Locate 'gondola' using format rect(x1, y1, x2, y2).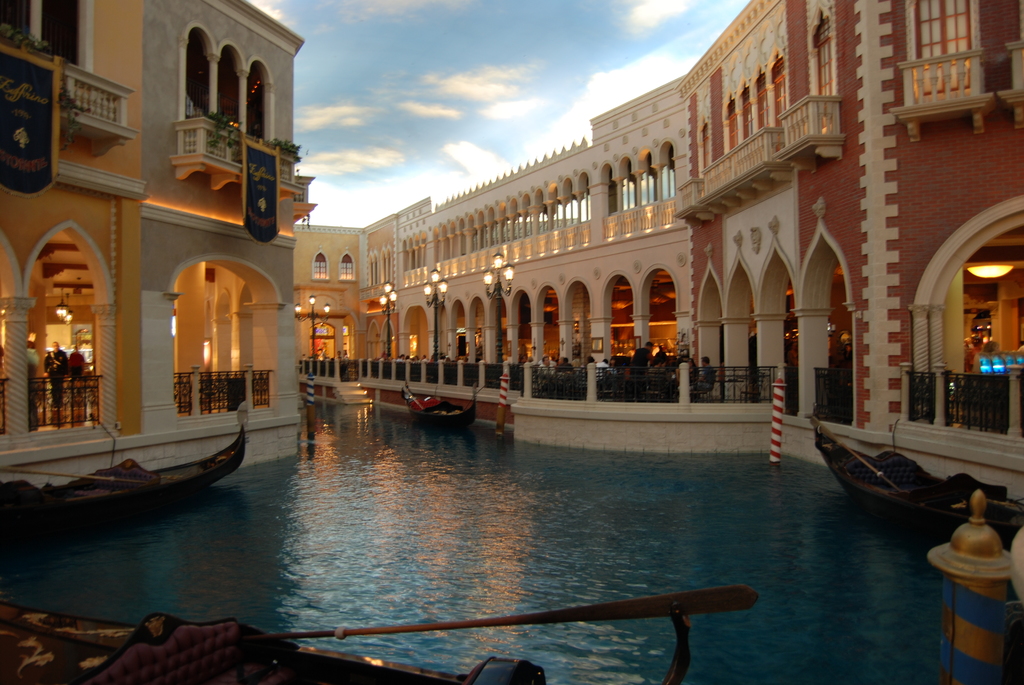
rect(401, 376, 479, 430).
